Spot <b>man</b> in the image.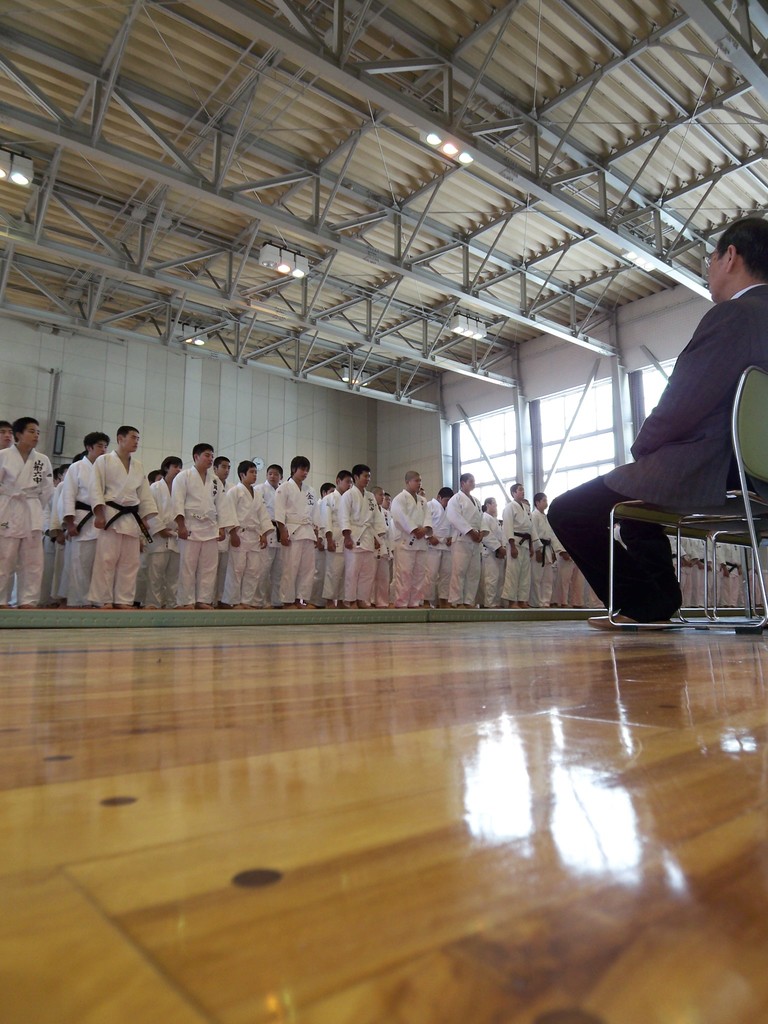
<b>man</b> found at bbox=[158, 426, 215, 614].
